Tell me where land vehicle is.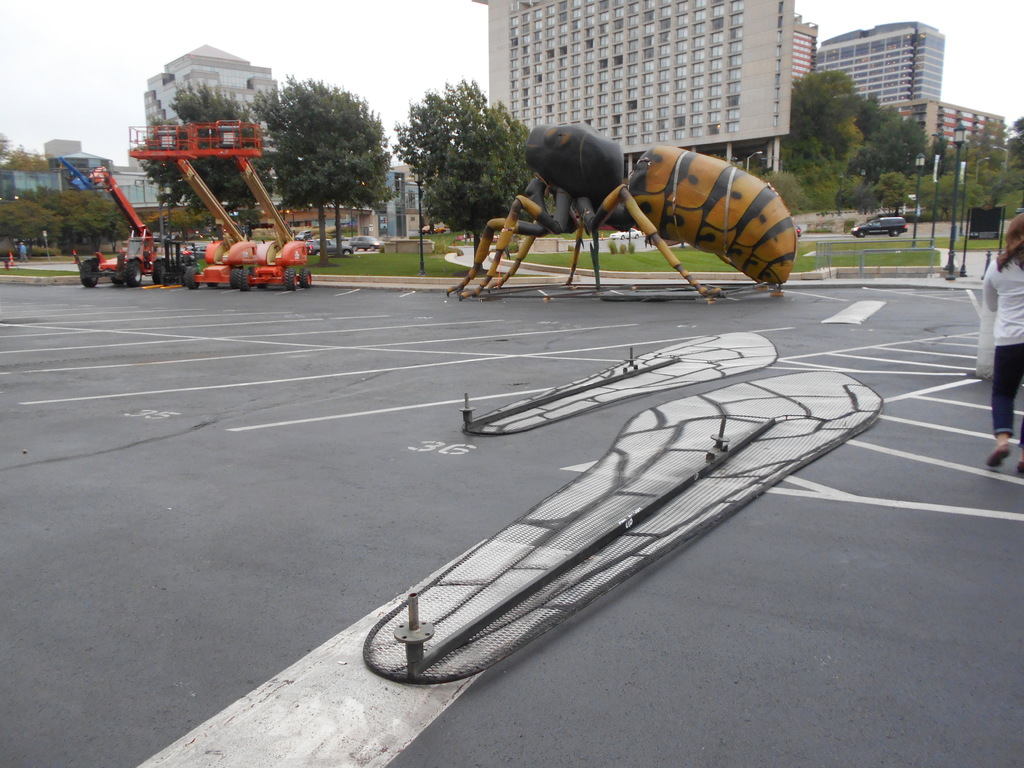
land vehicle is at pyautogui.locateOnScreen(193, 119, 313, 291).
